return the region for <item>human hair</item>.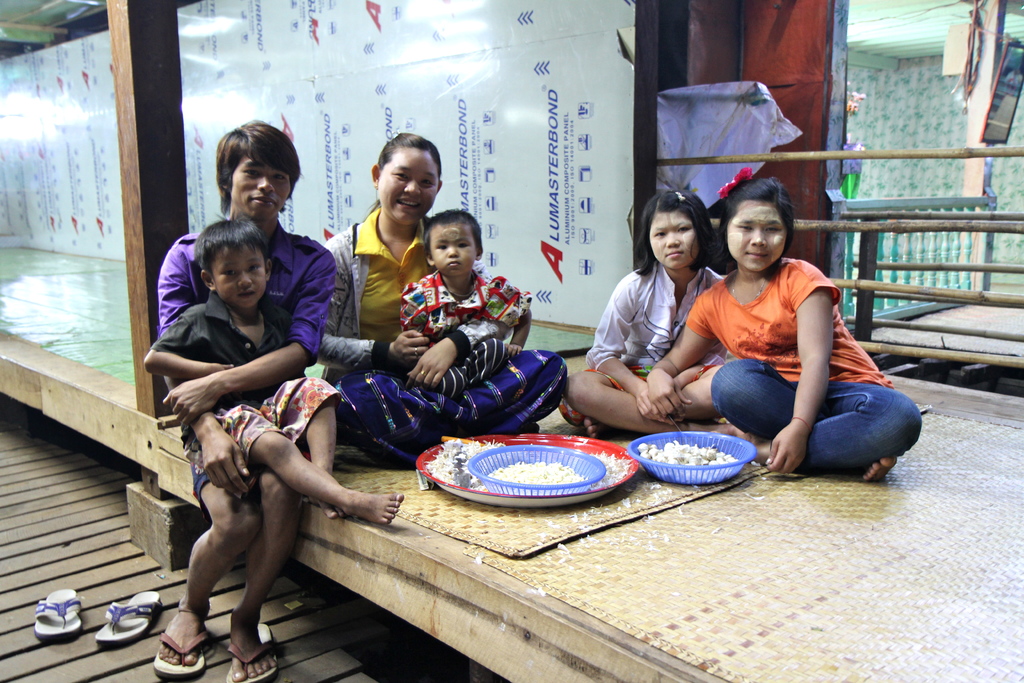
(left=214, top=119, right=301, bottom=218).
